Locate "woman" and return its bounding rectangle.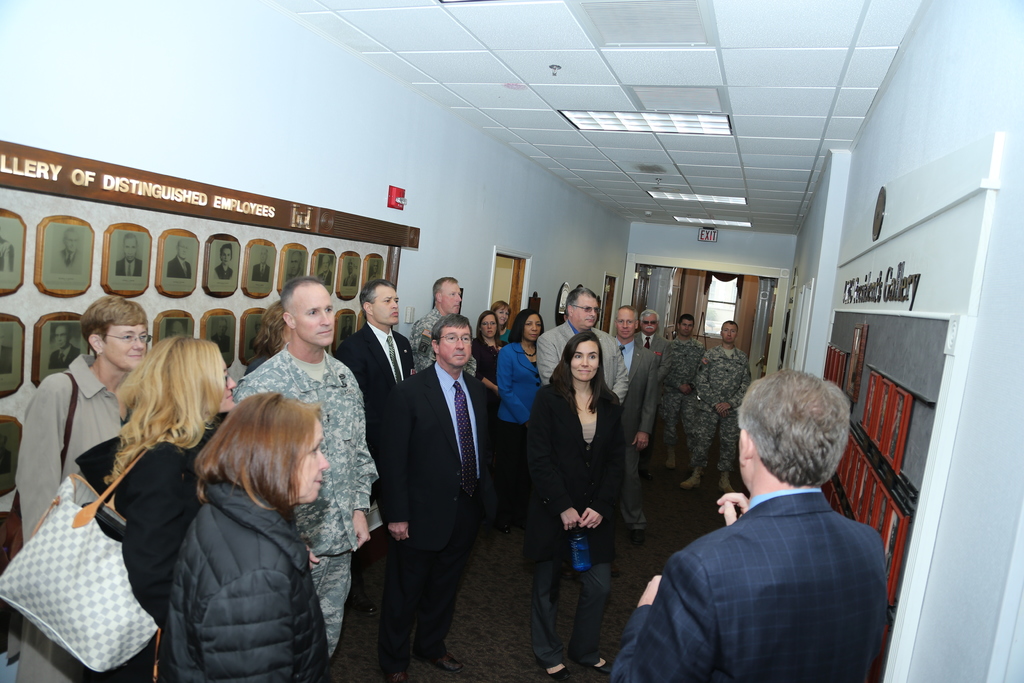
l=467, t=311, r=499, b=490.
